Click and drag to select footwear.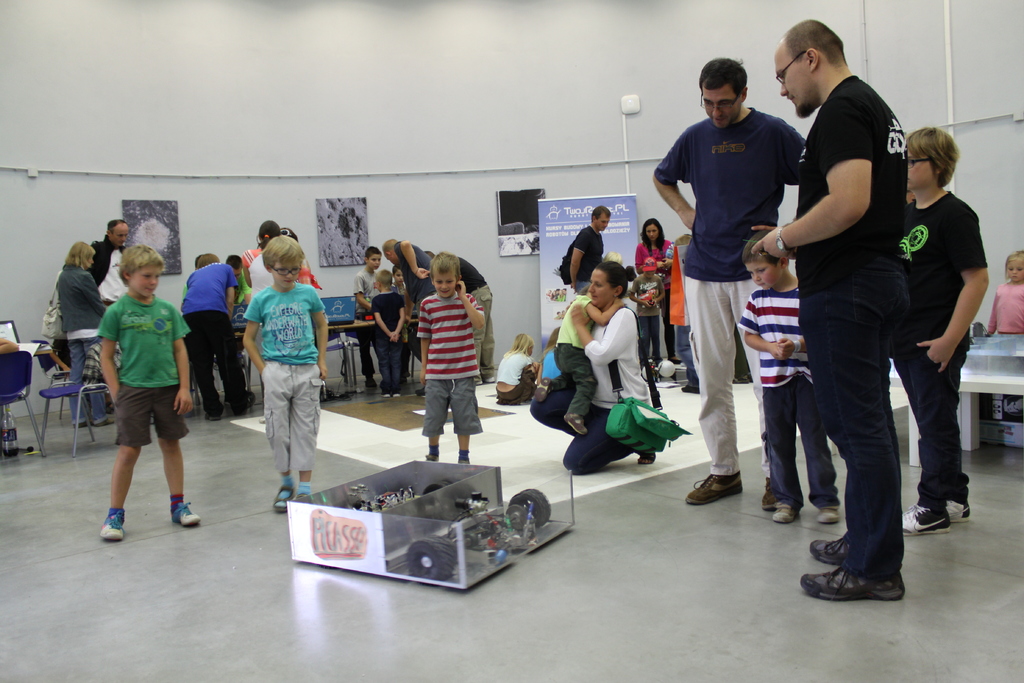
Selection: box(767, 501, 799, 525).
